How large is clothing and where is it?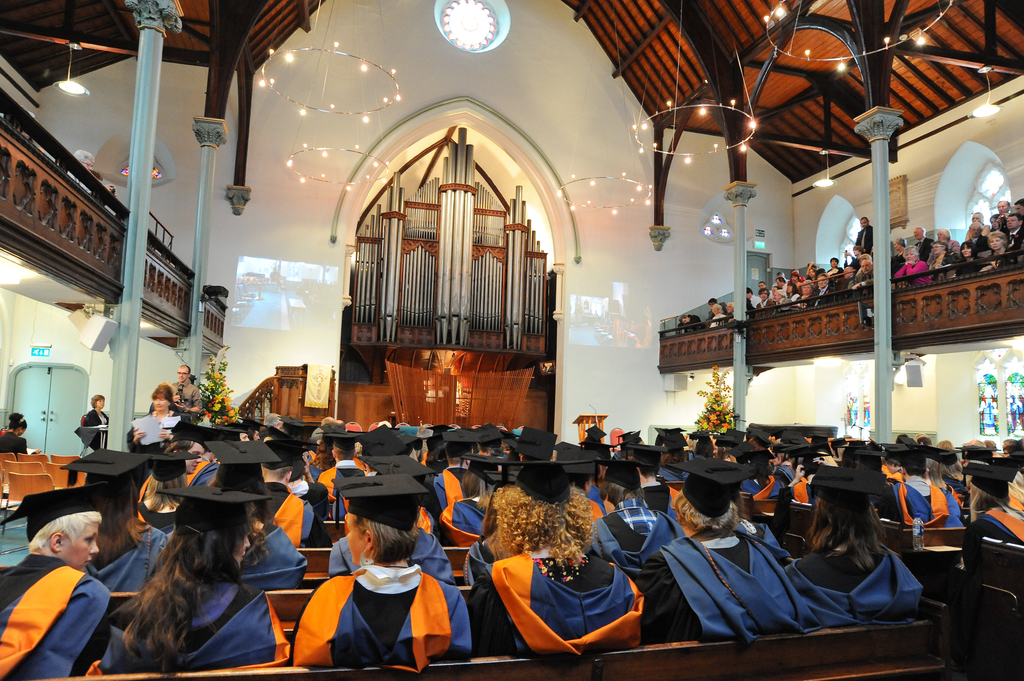
Bounding box: (x1=440, y1=501, x2=478, y2=543).
